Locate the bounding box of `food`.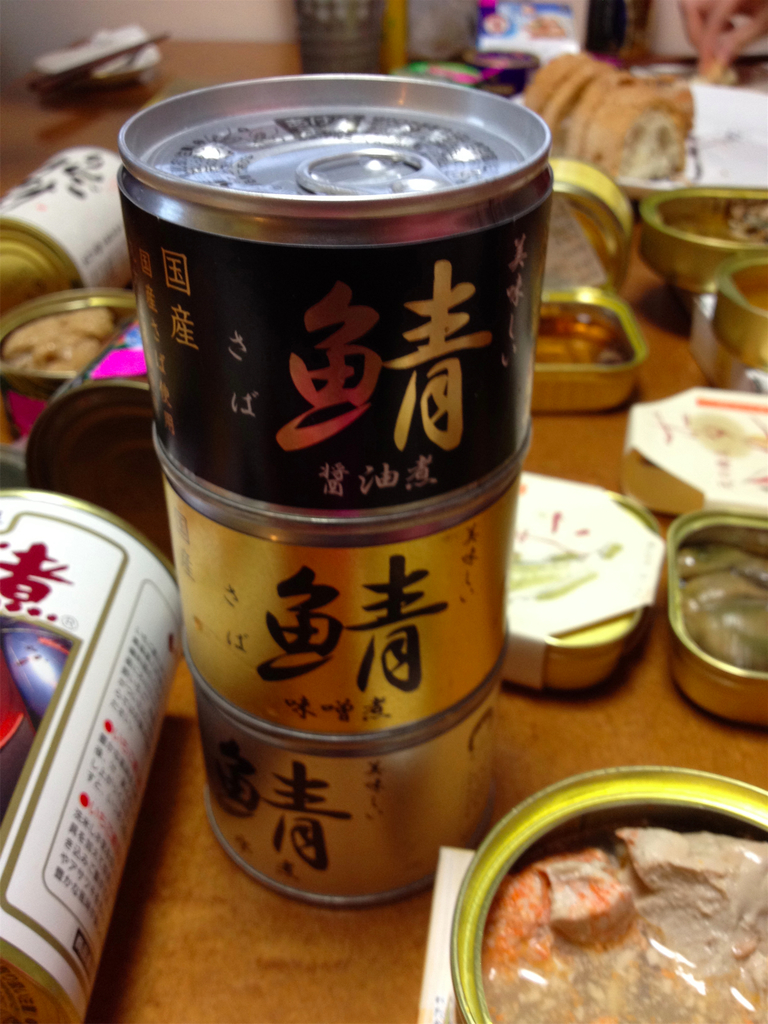
Bounding box: [x1=0, y1=305, x2=120, y2=374].
